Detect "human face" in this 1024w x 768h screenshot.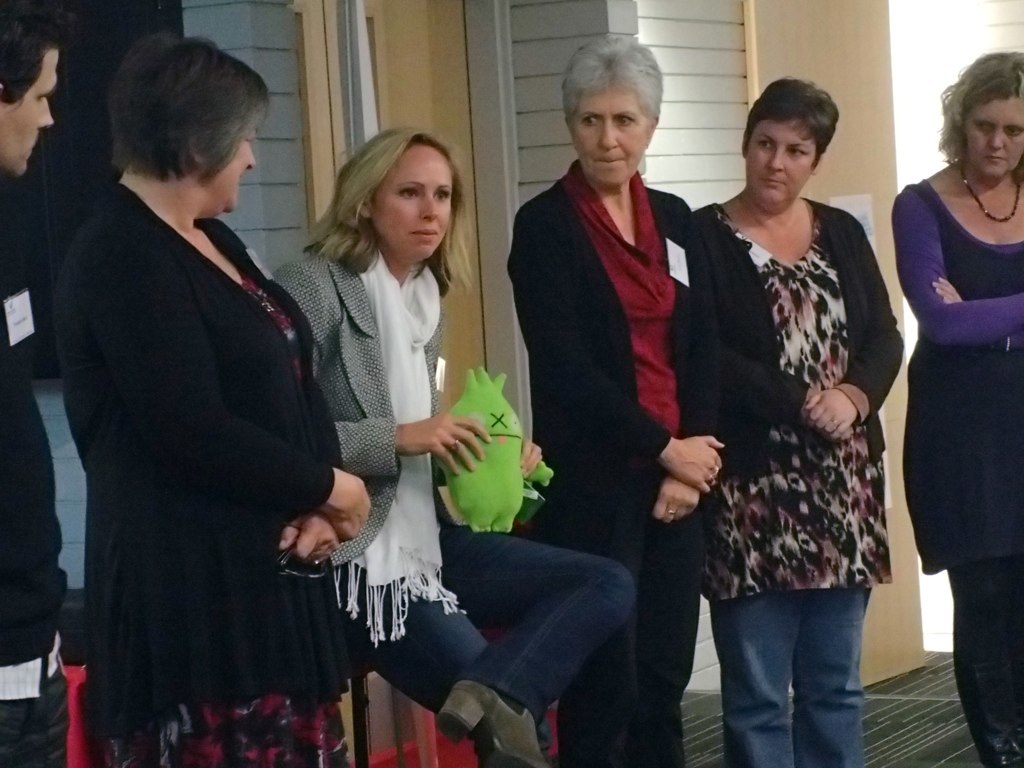
Detection: box(967, 94, 1023, 178).
